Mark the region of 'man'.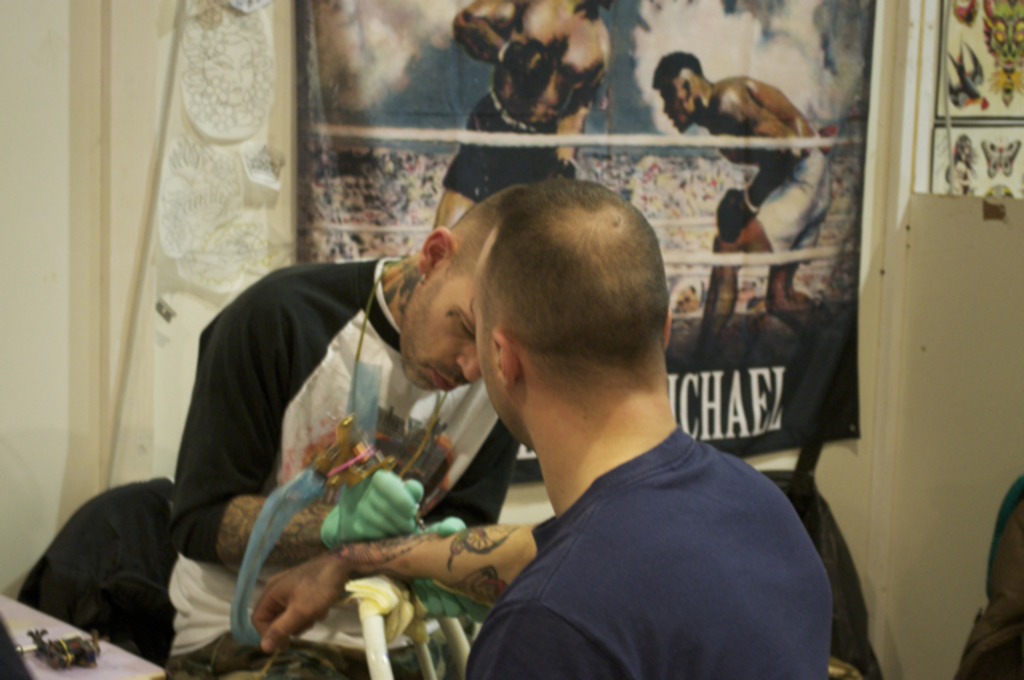
Region: left=430, top=0, right=613, bottom=234.
